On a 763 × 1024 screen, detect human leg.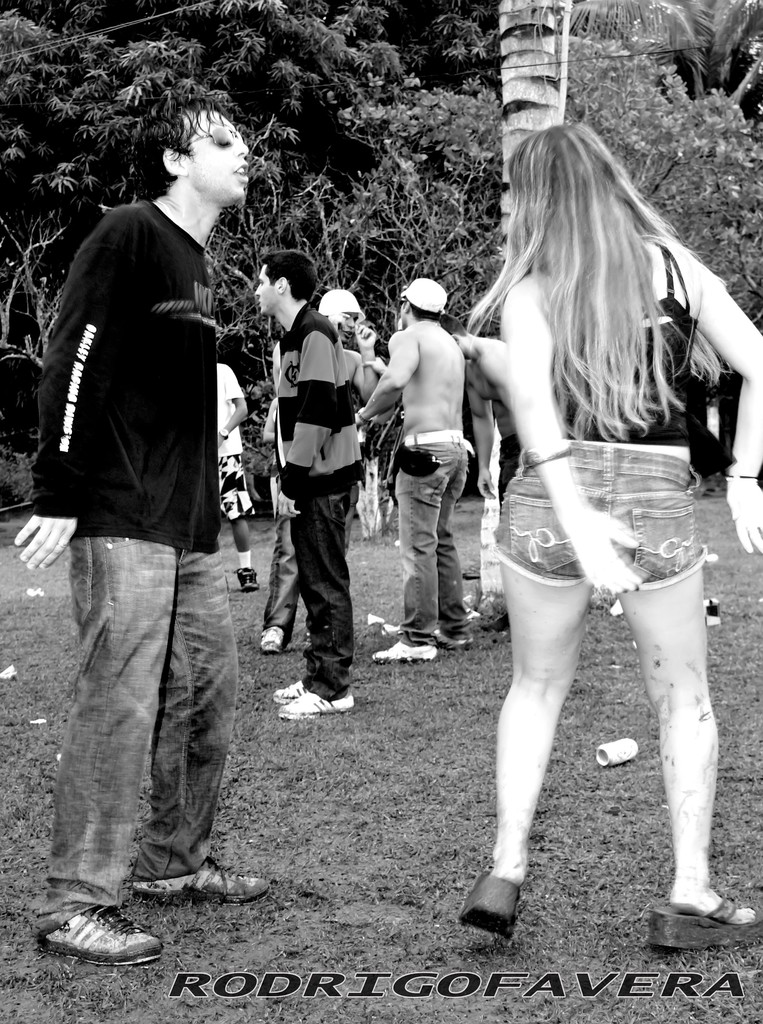
{"left": 365, "top": 436, "right": 451, "bottom": 662}.
